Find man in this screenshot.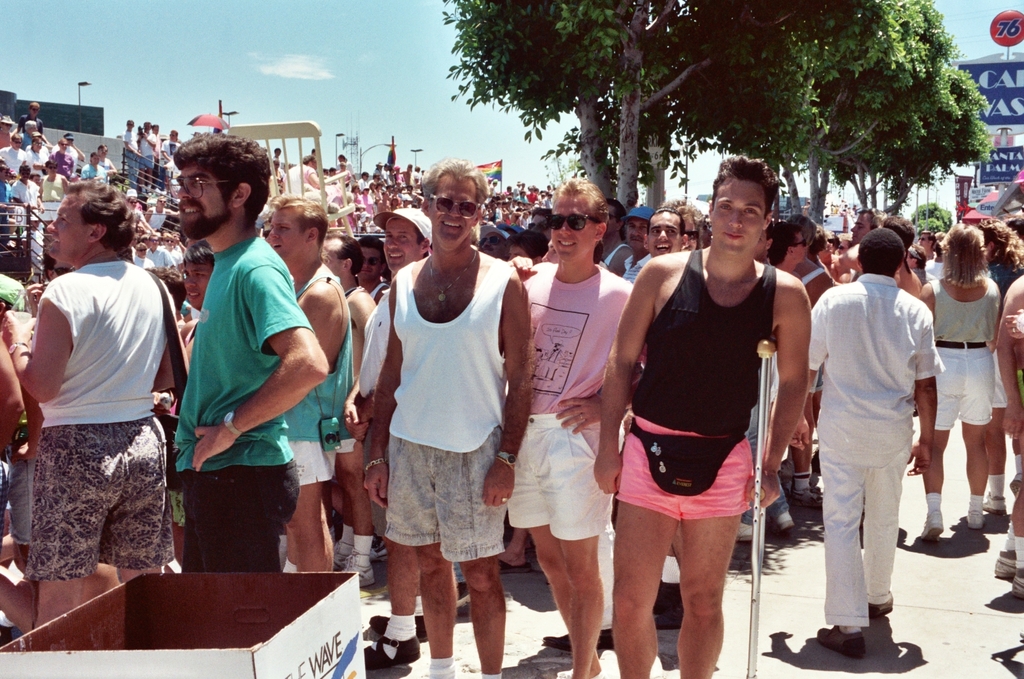
The bounding box for man is [171, 131, 331, 575].
